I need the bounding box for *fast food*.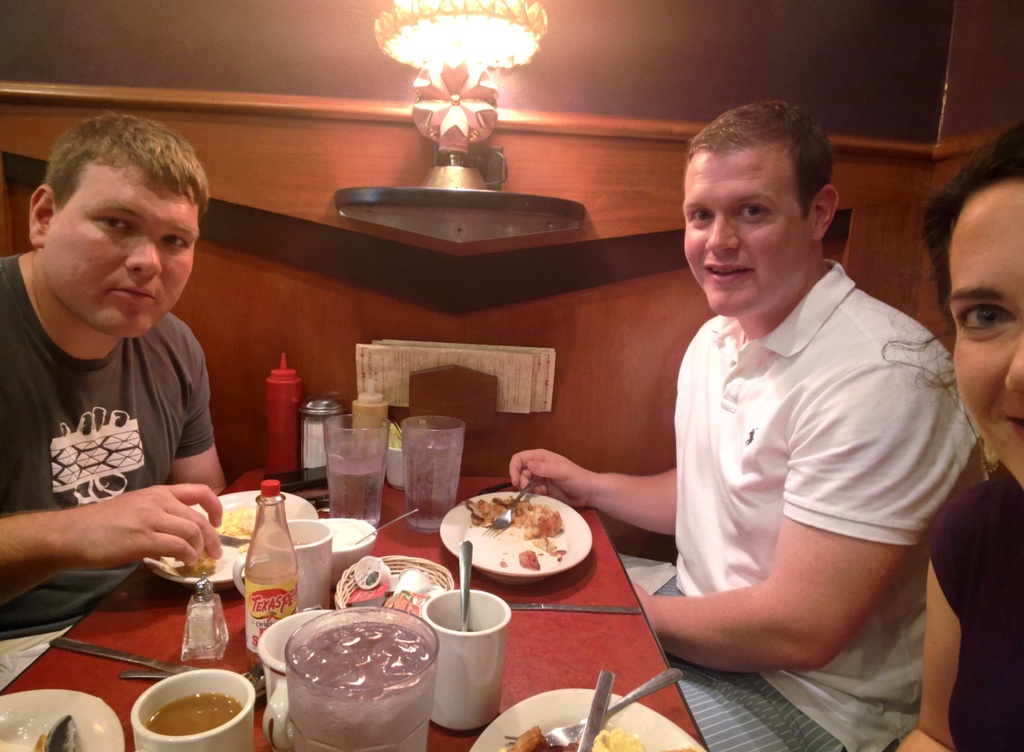
Here it is: {"left": 465, "top": 496, "right": 586, "bottom": 584}.
